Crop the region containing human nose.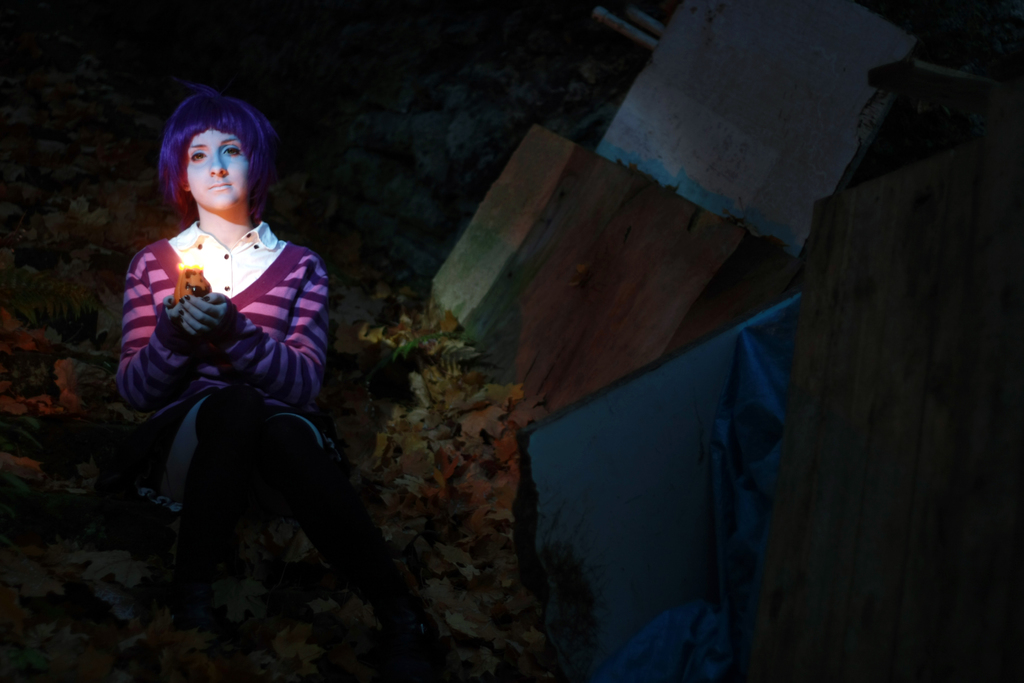
Crop region: crop(209, 153, 227, 176).
